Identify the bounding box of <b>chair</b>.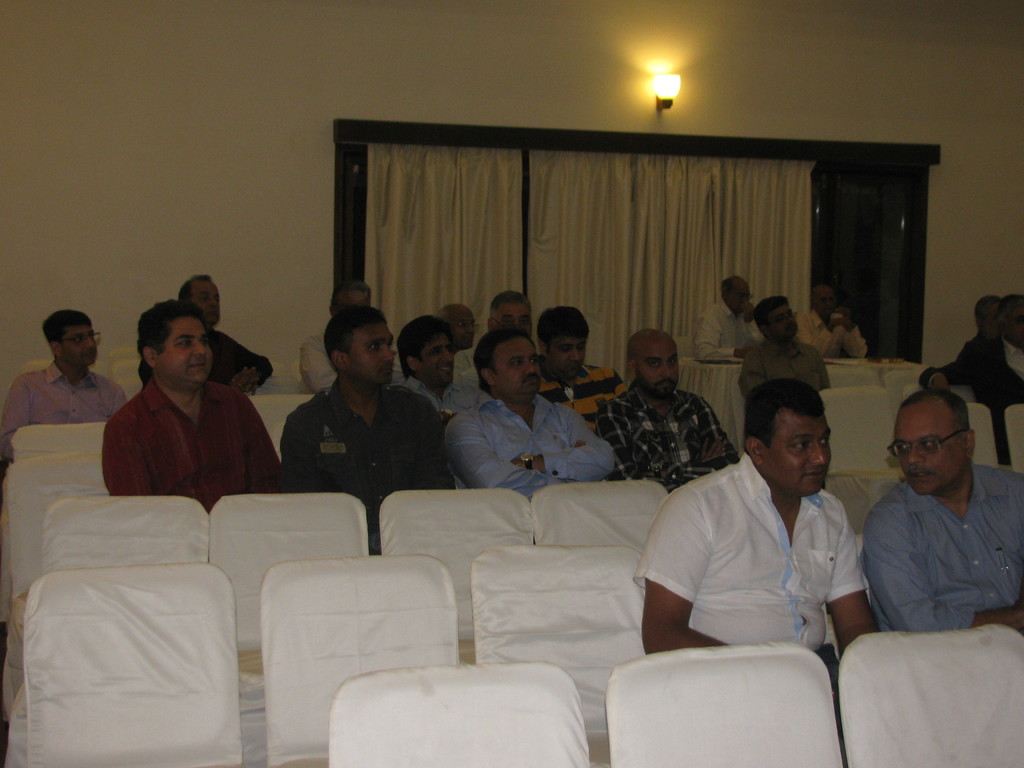
[468,550,650,767].
